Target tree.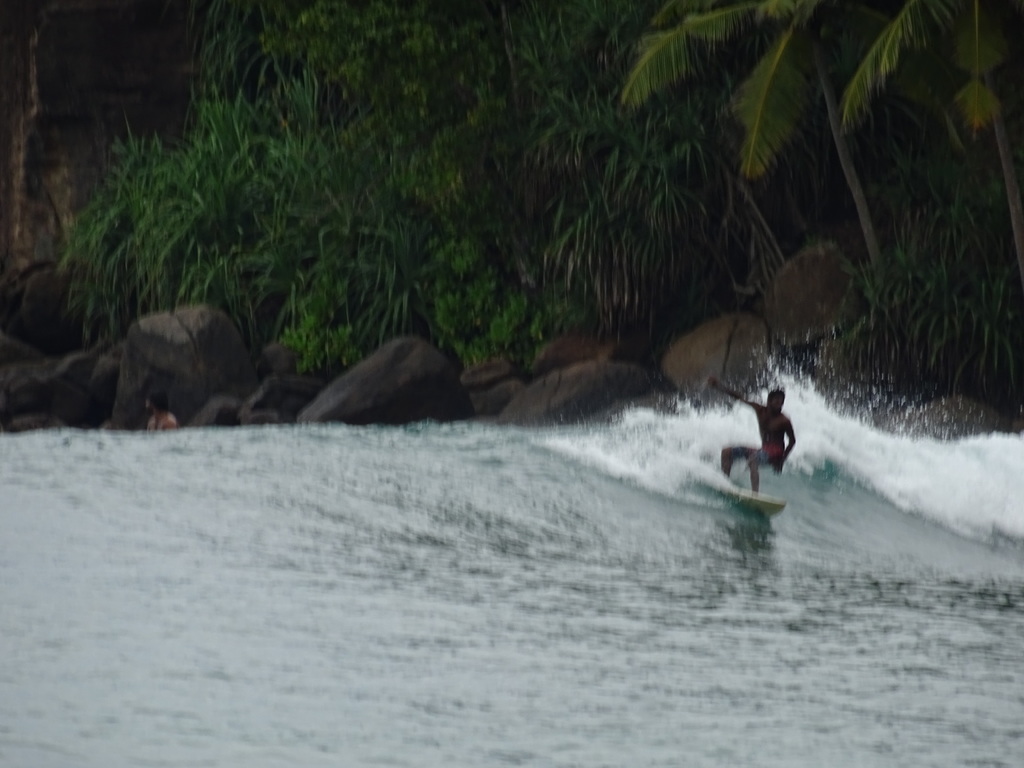
Target region: {"x1": 840, "y1": 0, "x2": 1023, "y2": 291}.
